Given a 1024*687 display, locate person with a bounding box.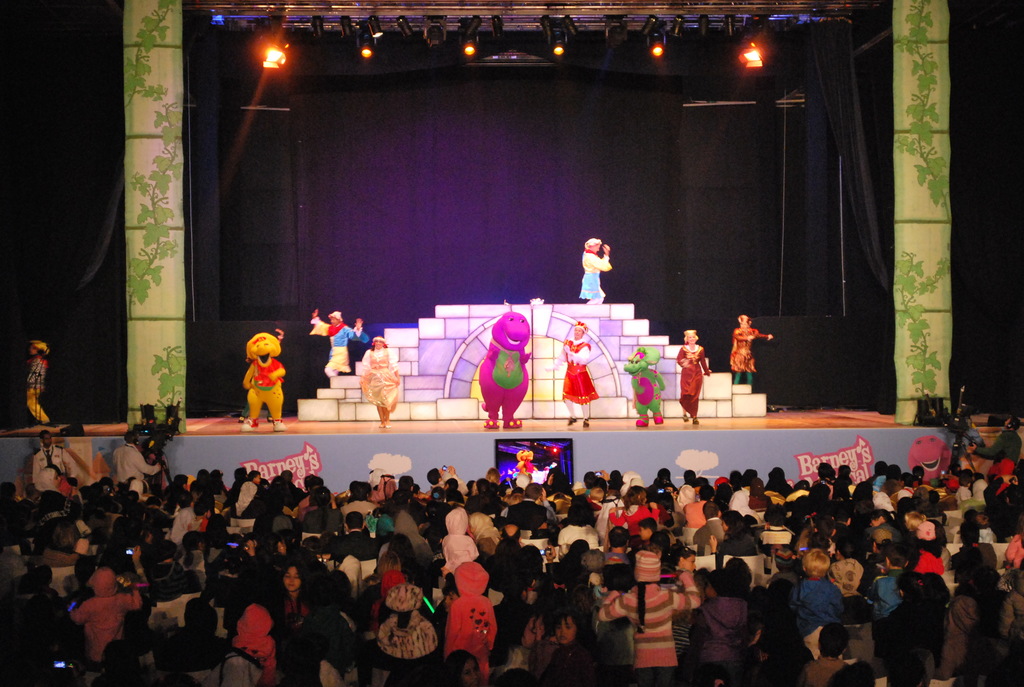
Located: [left=243, top=331, right=287, bottom=429].
